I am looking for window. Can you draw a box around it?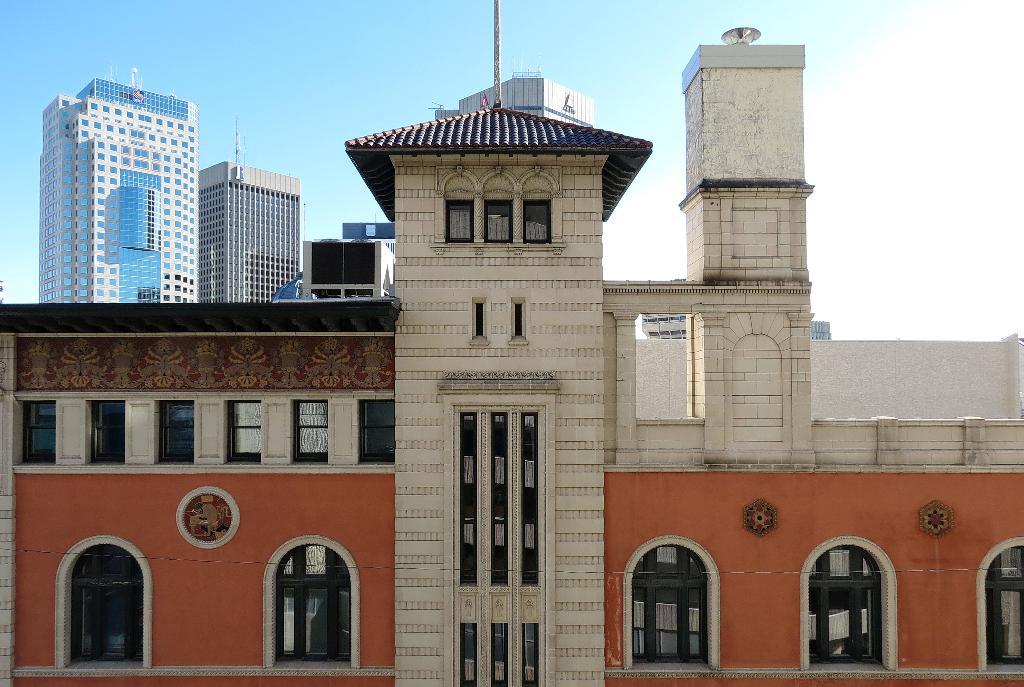
Sure, the bounding box is locate(435, 165, 476, 248).
